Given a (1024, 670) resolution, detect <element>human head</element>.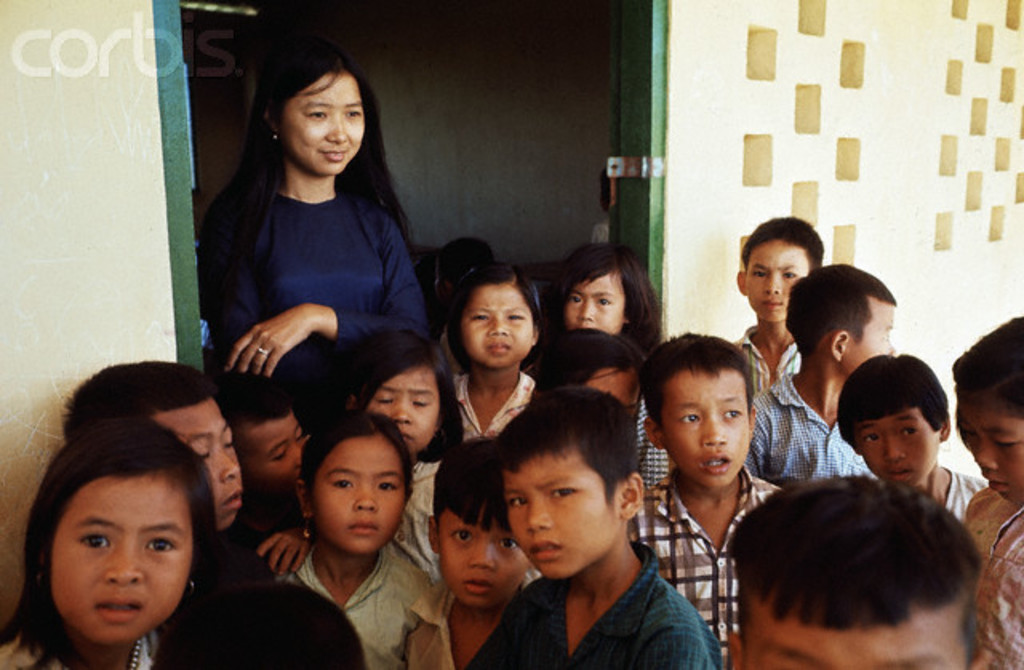
bbox=(296, 413, 414, 556).
